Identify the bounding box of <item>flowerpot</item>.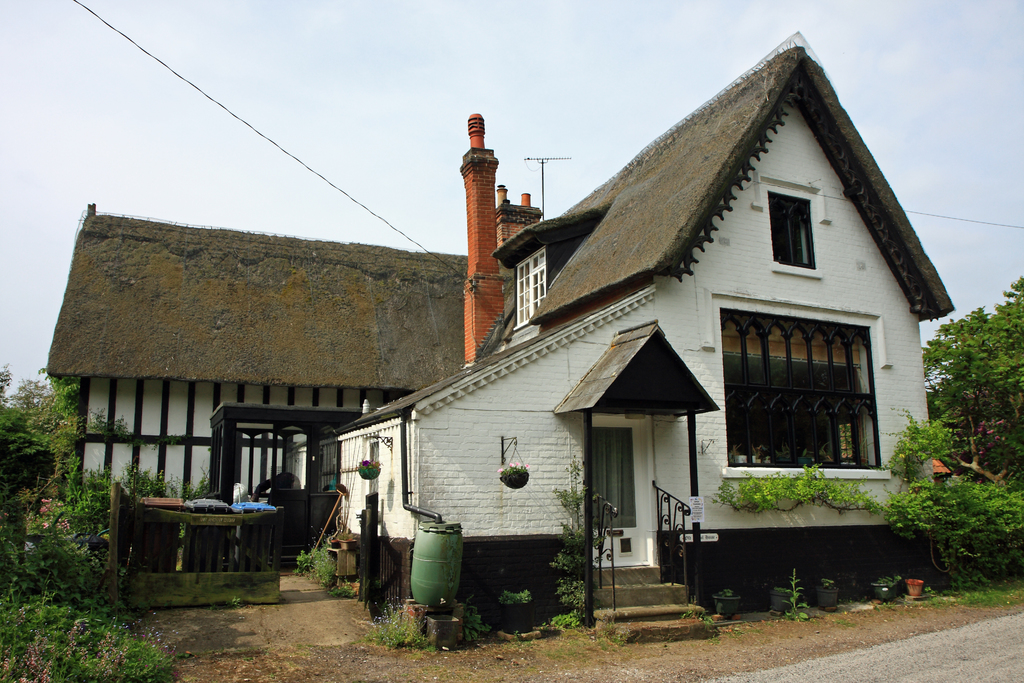
<bbox>715, 595, 742, 617</bbox>.
